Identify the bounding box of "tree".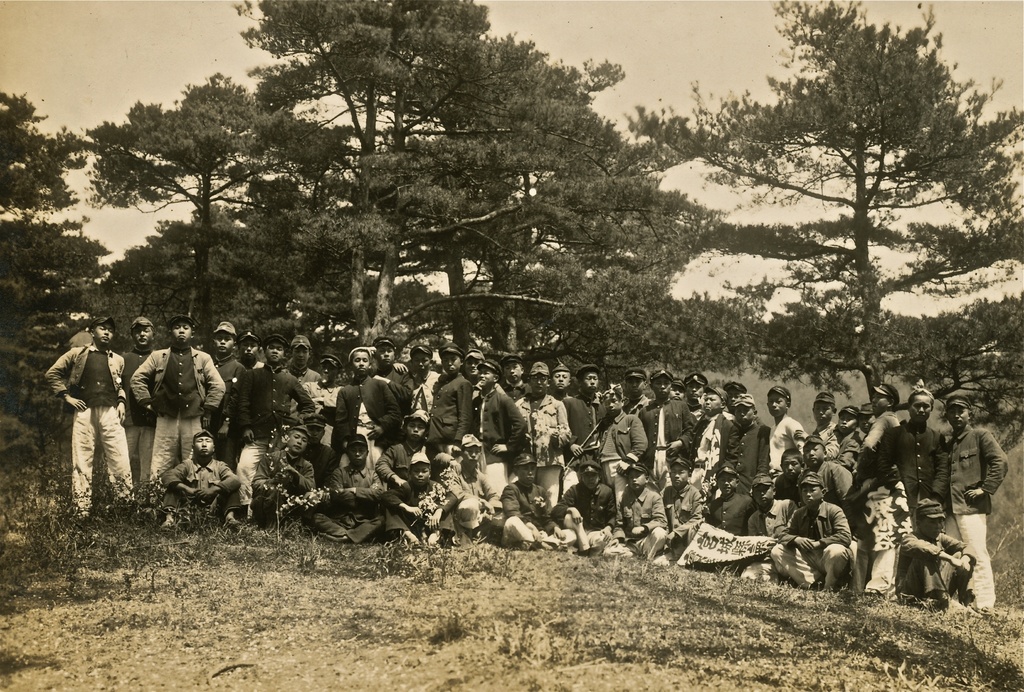
locate(395, 61, 699, 357).
